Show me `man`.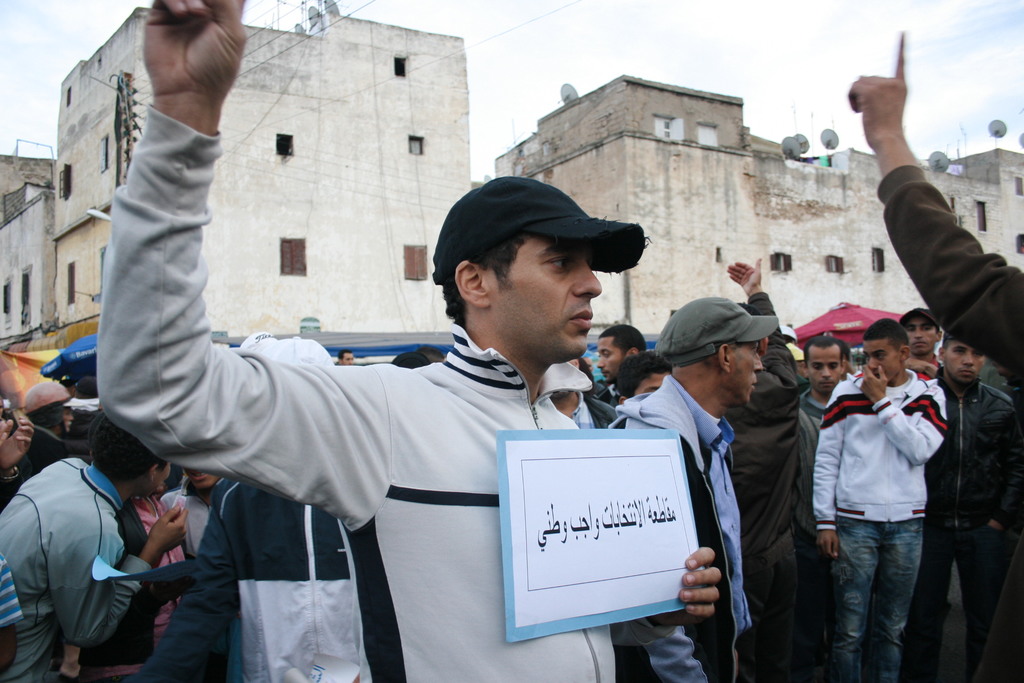
`man` is here: rect(909, 331, 1023, 682).
